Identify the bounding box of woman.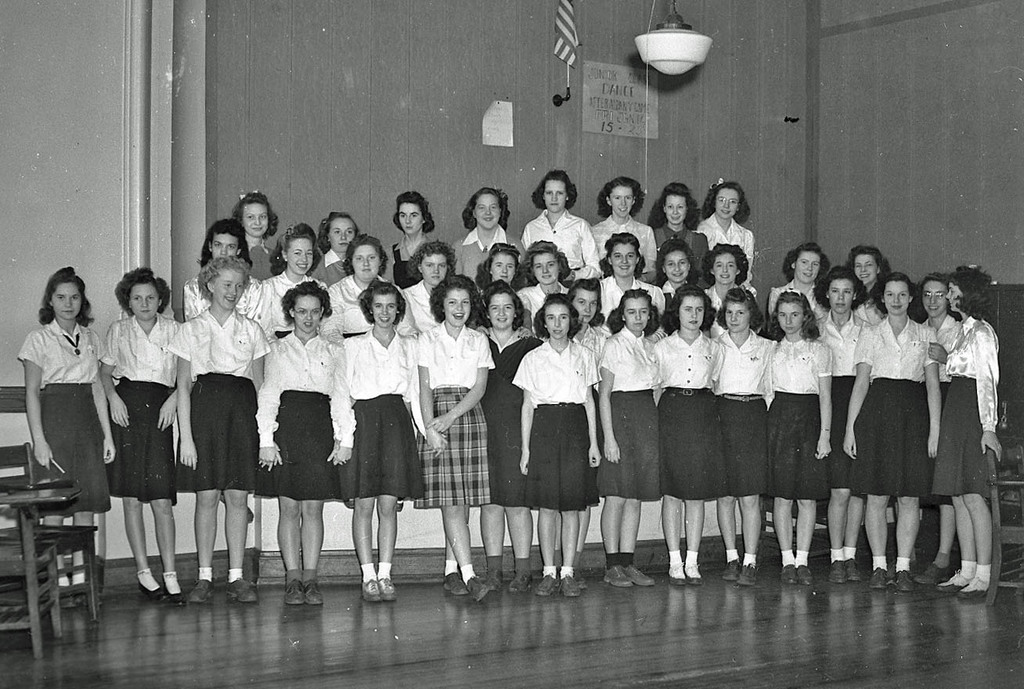
box(842, 243, 896, 326).
